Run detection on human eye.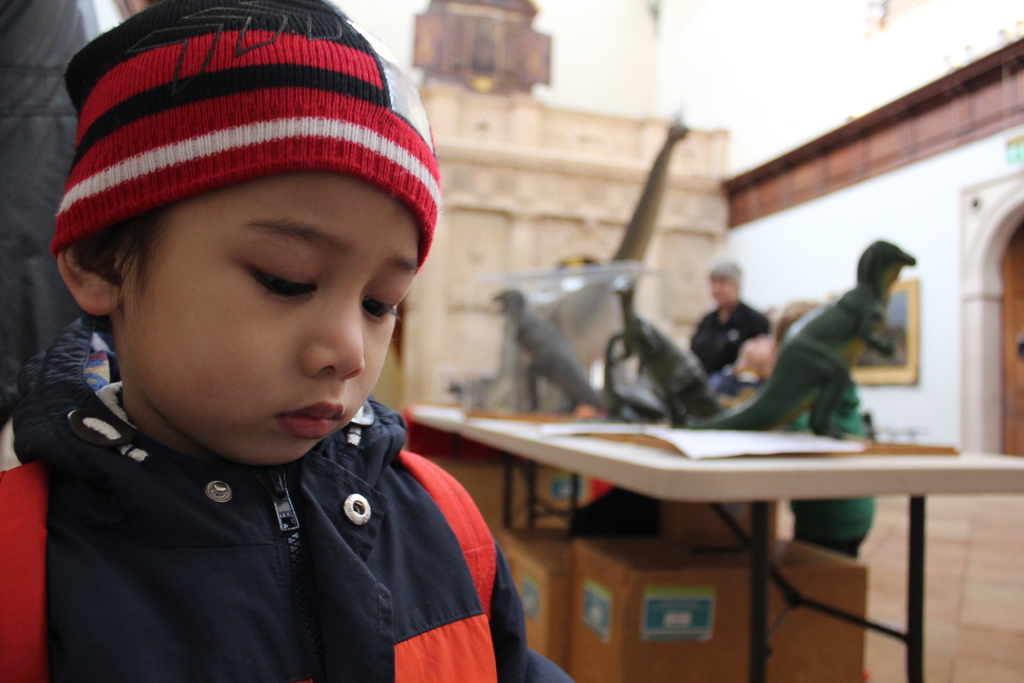
Result: {"left": 360, "top": 276, "right": 406, "bottom": 334}.
